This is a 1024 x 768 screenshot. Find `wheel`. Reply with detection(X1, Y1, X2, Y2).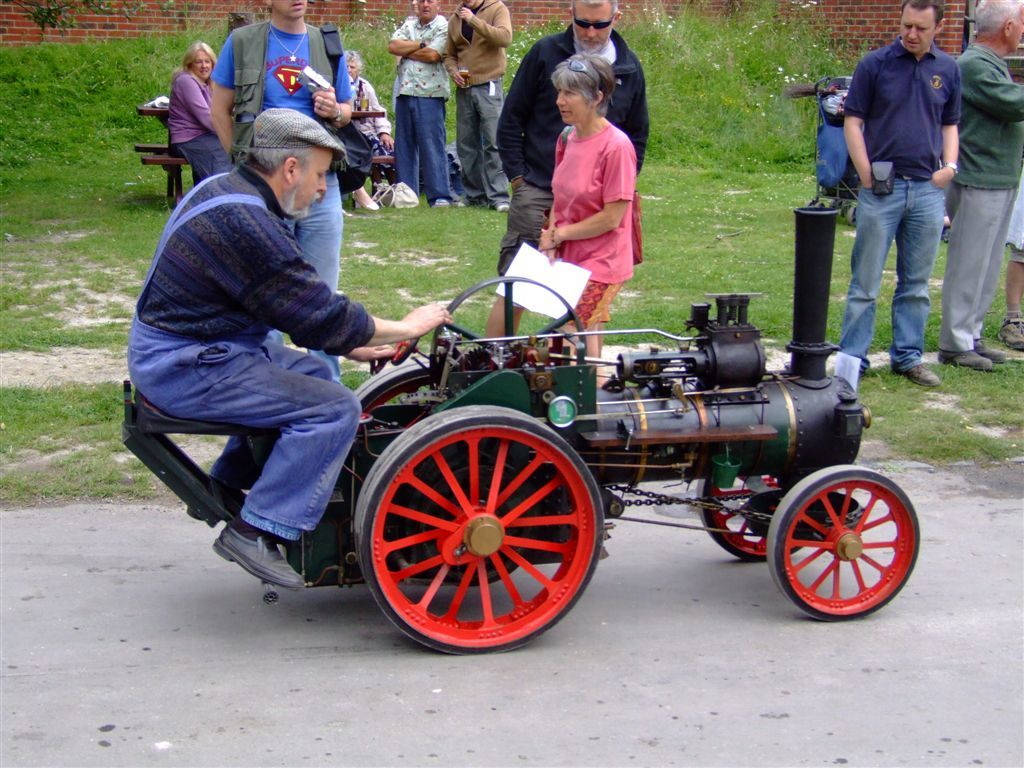
detection(762, 464, 921, 619).
